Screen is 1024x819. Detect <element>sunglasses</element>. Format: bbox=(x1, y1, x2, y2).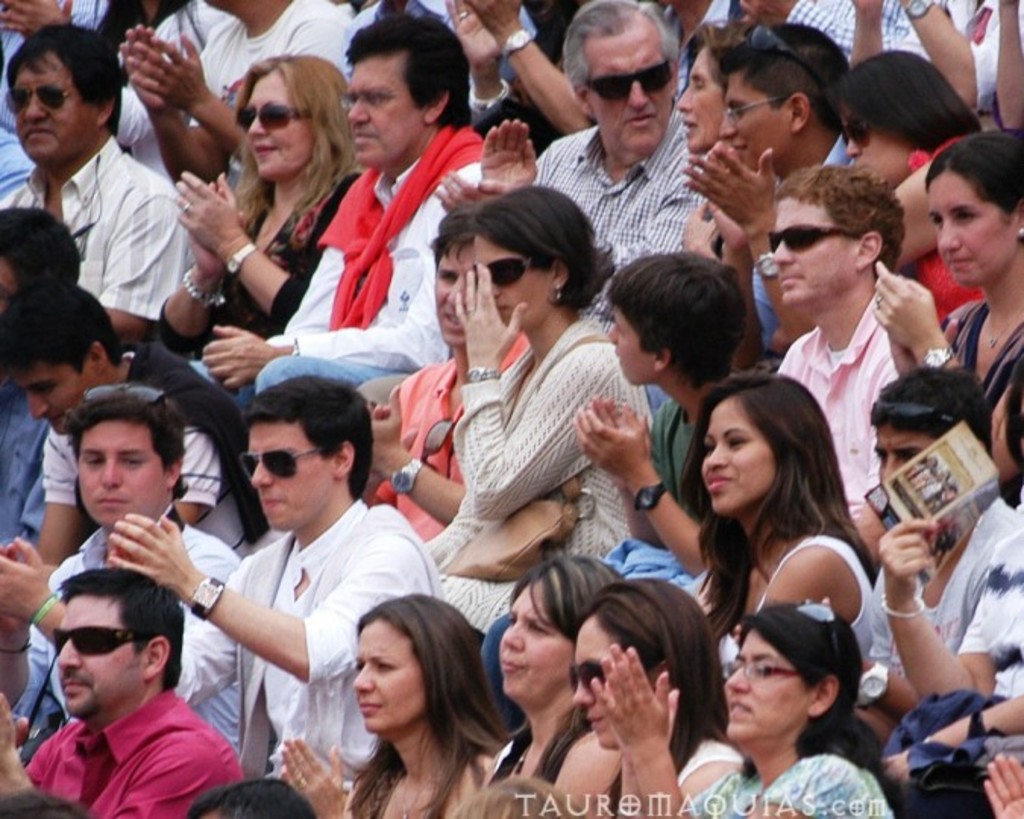
bbox=(570, 658, 605, 690).
